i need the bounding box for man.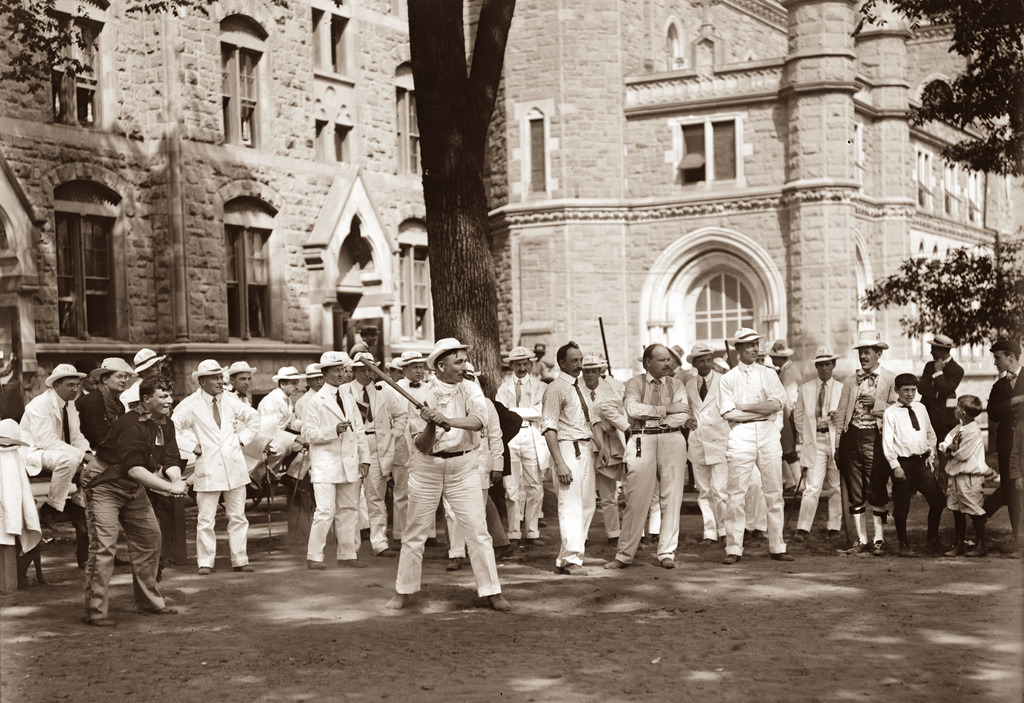
Here it is: (x1=76, y1=355, x2=138, y2=588).
